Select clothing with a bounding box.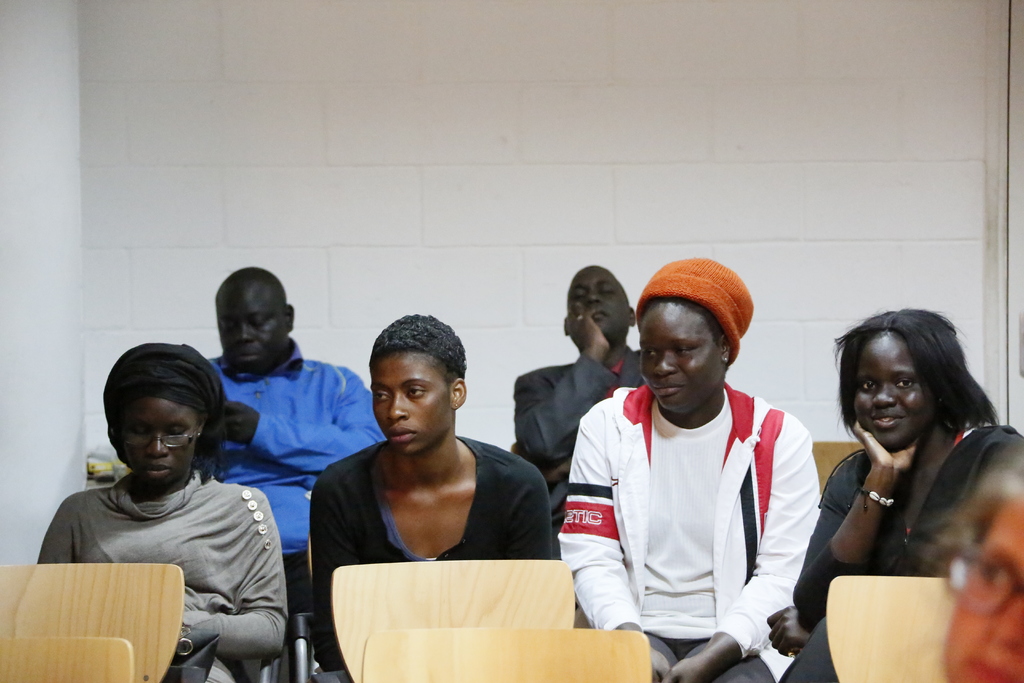
203:340:384:549.
